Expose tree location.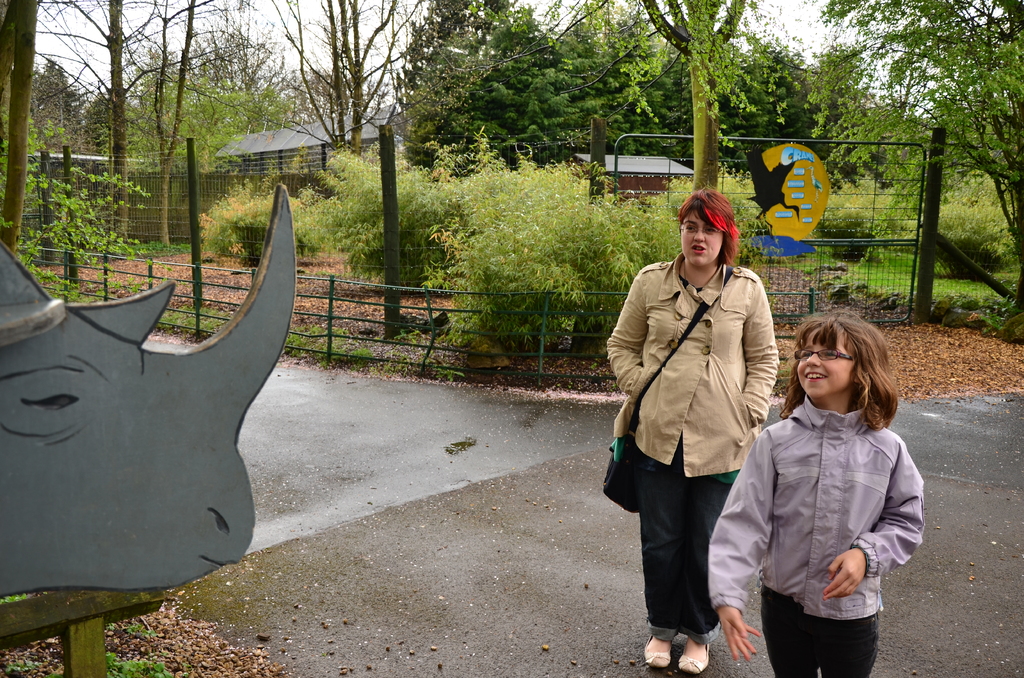
Exposed at box=[440, 161, 661, 367].
